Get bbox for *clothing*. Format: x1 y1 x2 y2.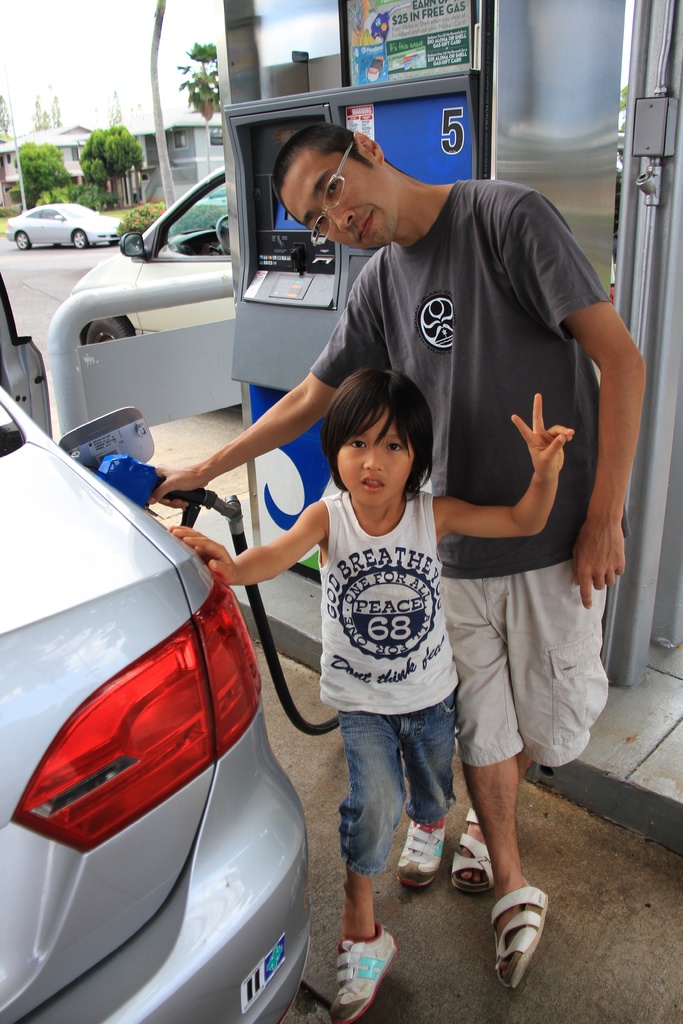
321 175 613 673.
